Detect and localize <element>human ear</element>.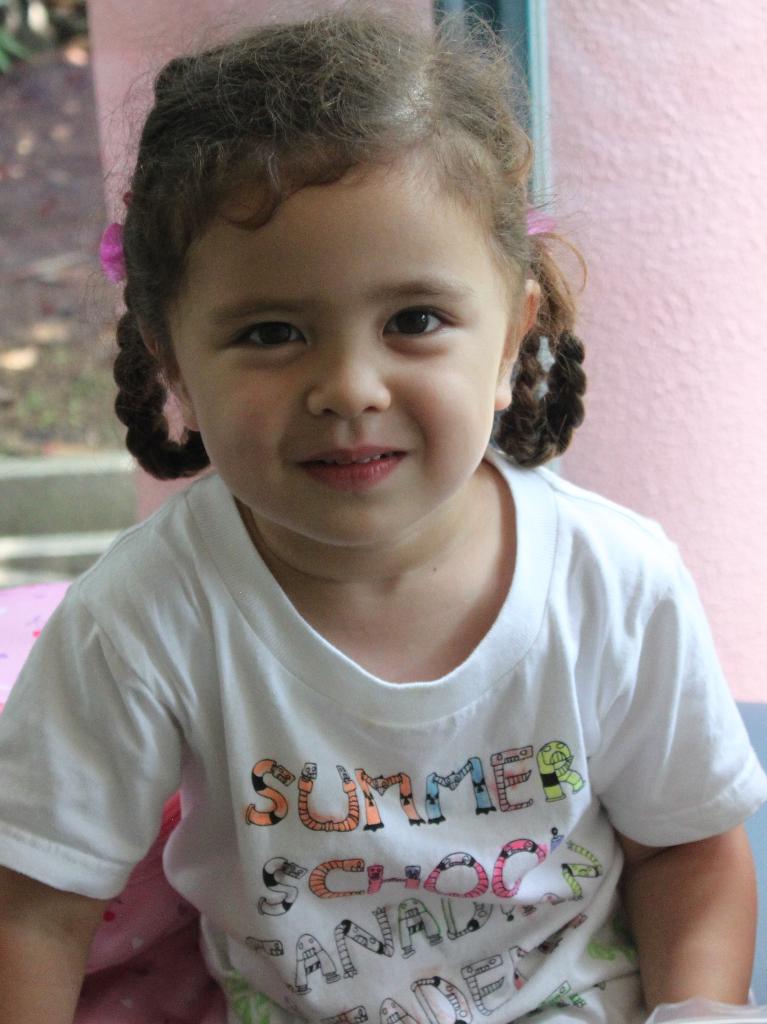
Localized at 136, 312, 199, 431.
